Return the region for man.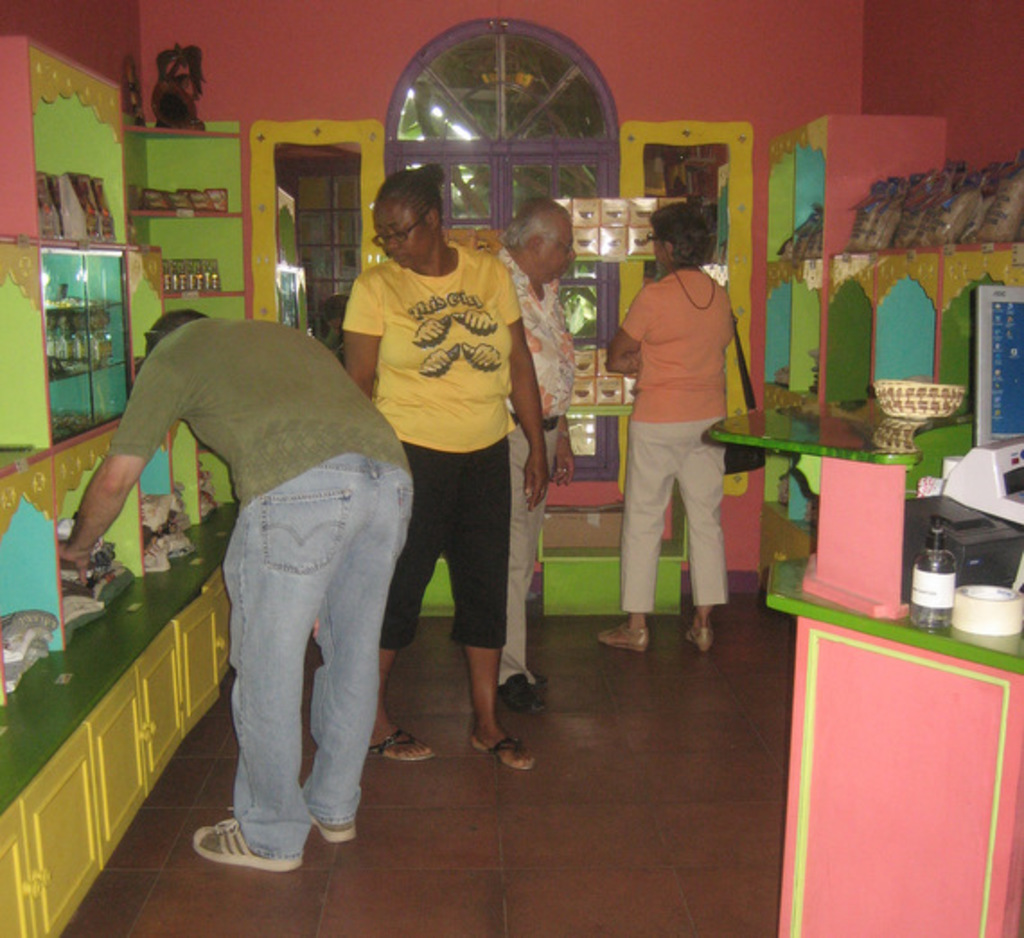
box=[489, 199, 575, 724].
